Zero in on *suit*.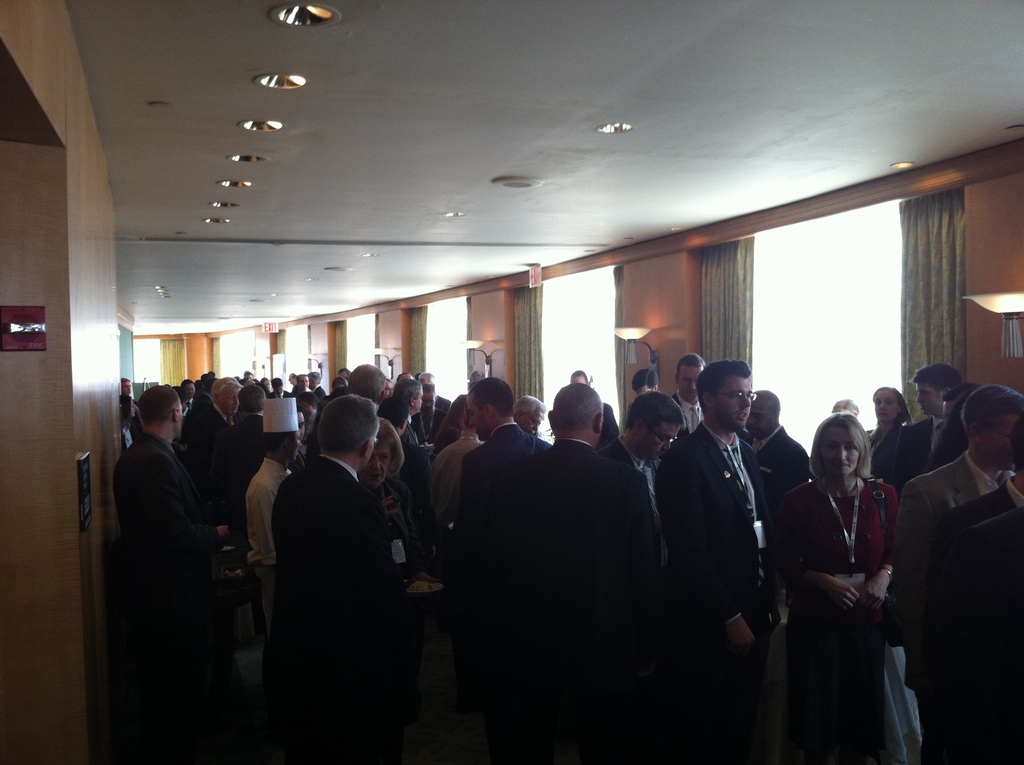
Zeroed in: Rect(196, 398, 230, 452).
